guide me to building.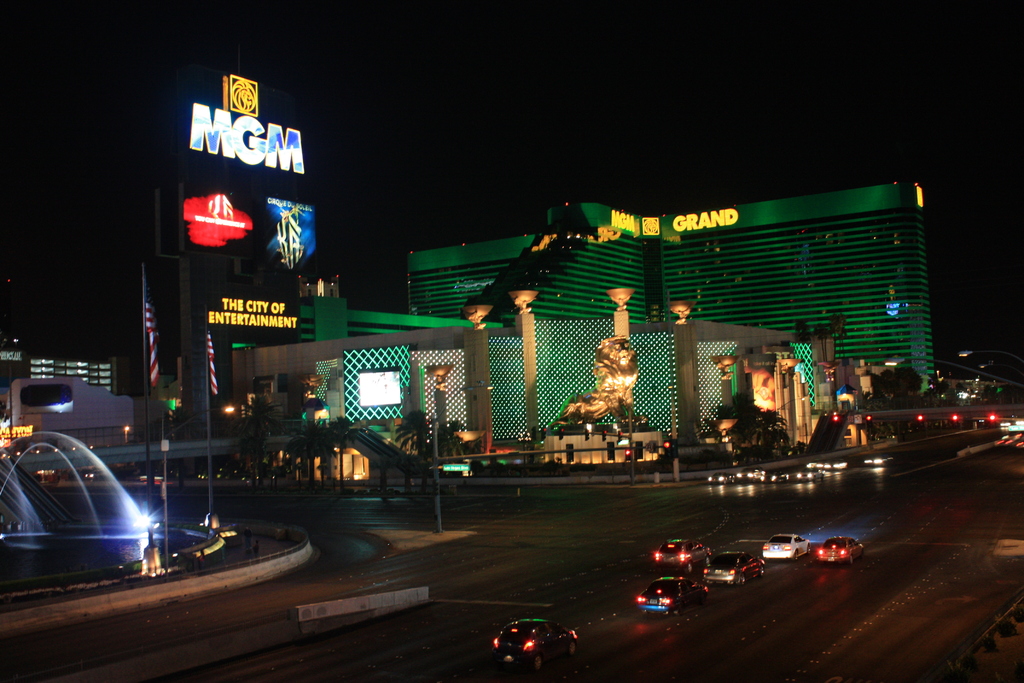
Guidance: detection(0, 328, 120, 428).
